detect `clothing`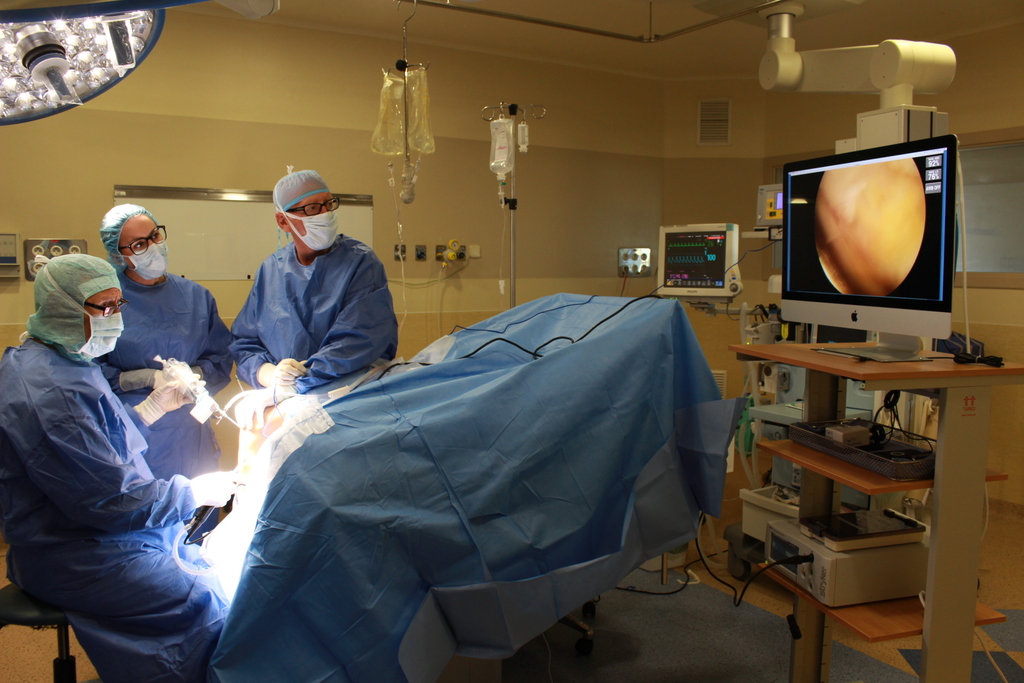
x1=90, y1=267, x2=240, y2=486
